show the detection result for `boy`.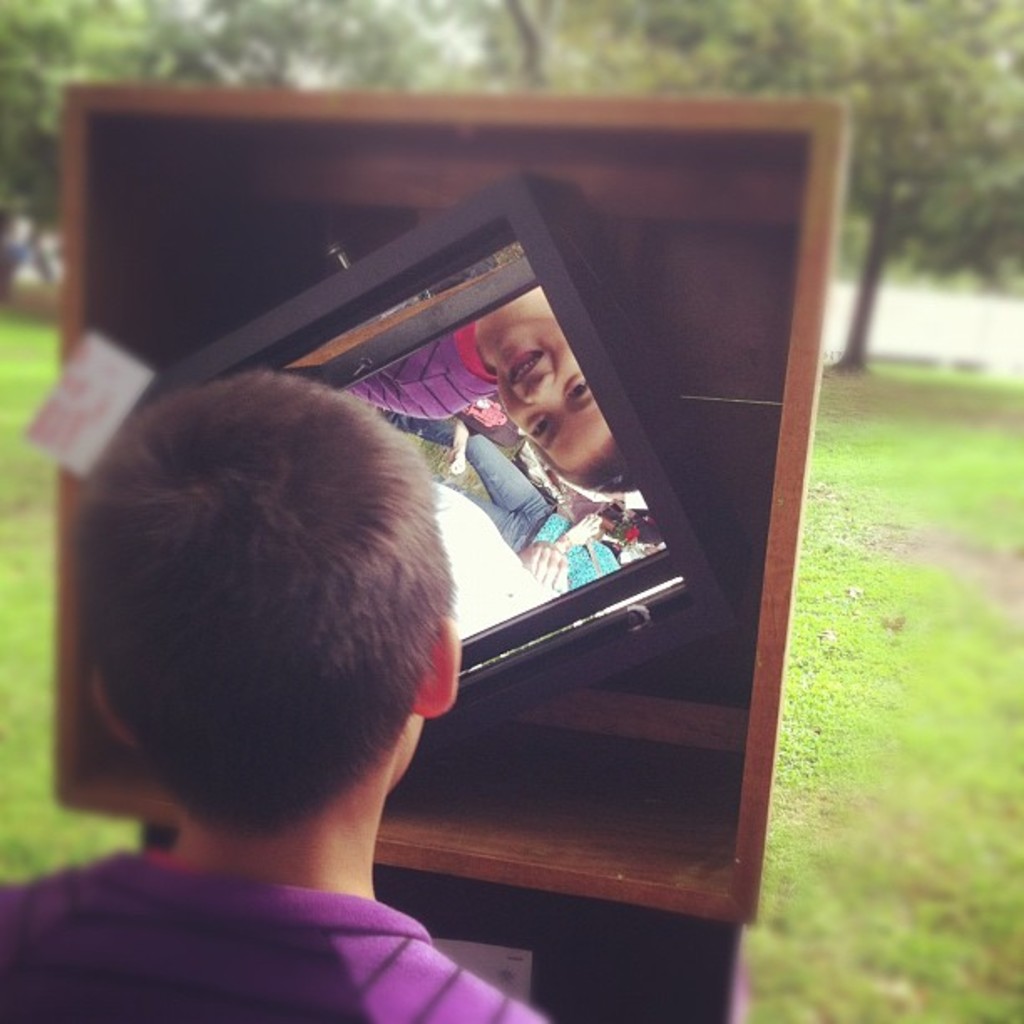
[0, 341, 566, 949].
